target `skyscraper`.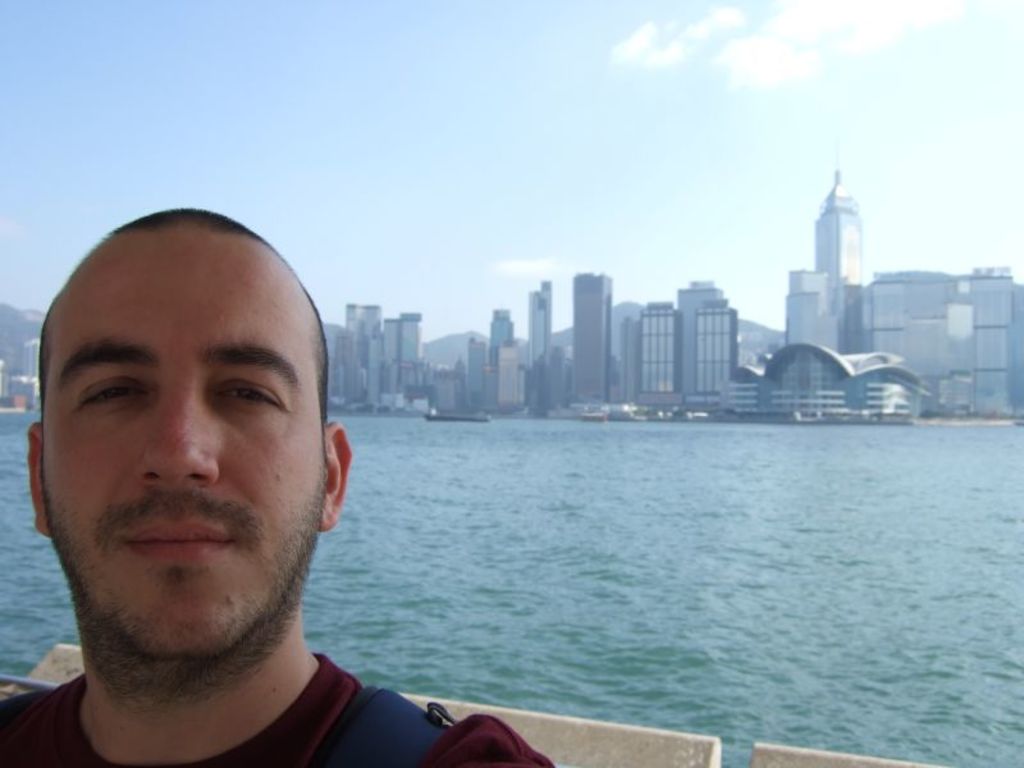
Target region: left=573, top=270, right=614, bottom=404.
